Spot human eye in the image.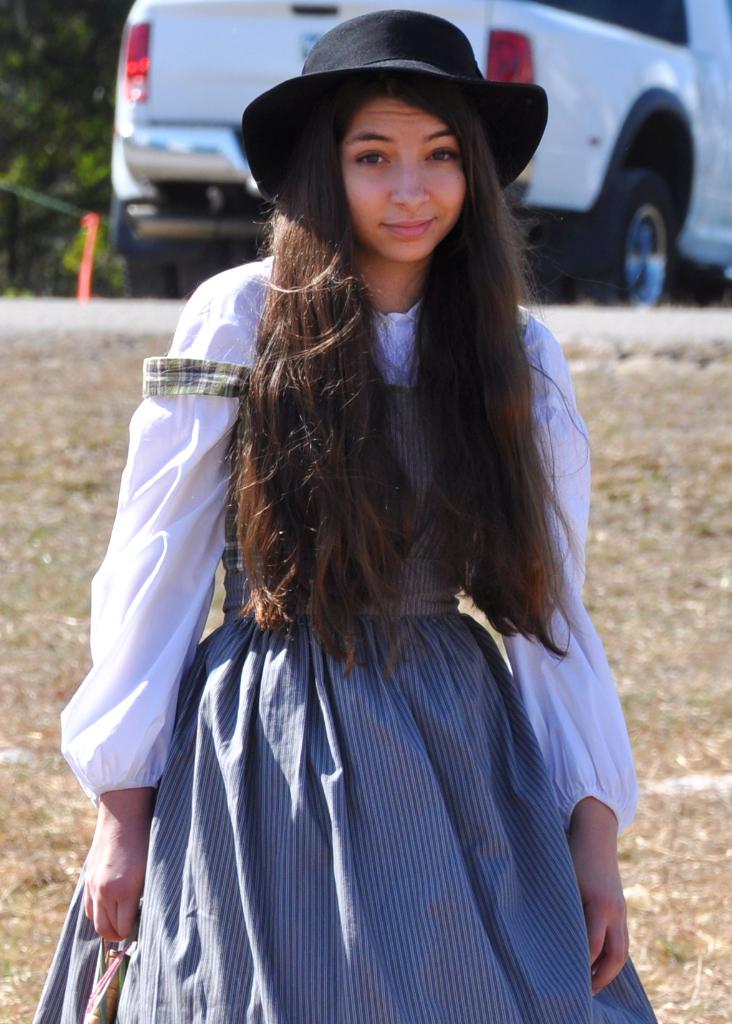
human eye found at bbox(348, 144, 401, 177).
